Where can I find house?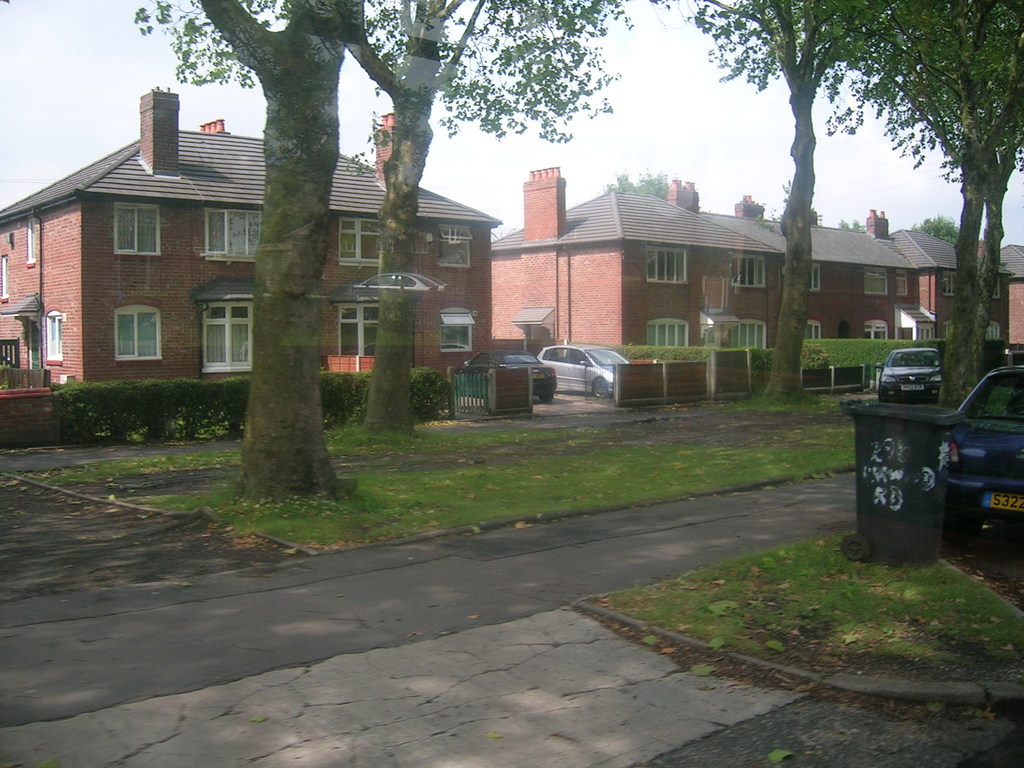
You can find it at <region>888, 220, 1012, 354</region>.
